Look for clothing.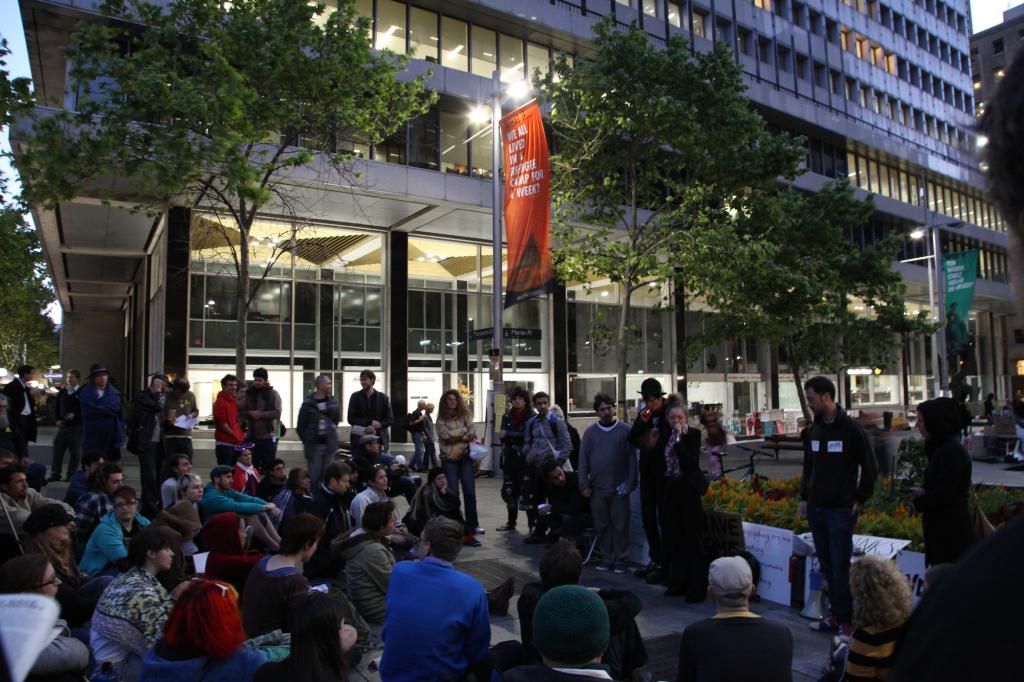
Found: (269, 477, 306, 538).
